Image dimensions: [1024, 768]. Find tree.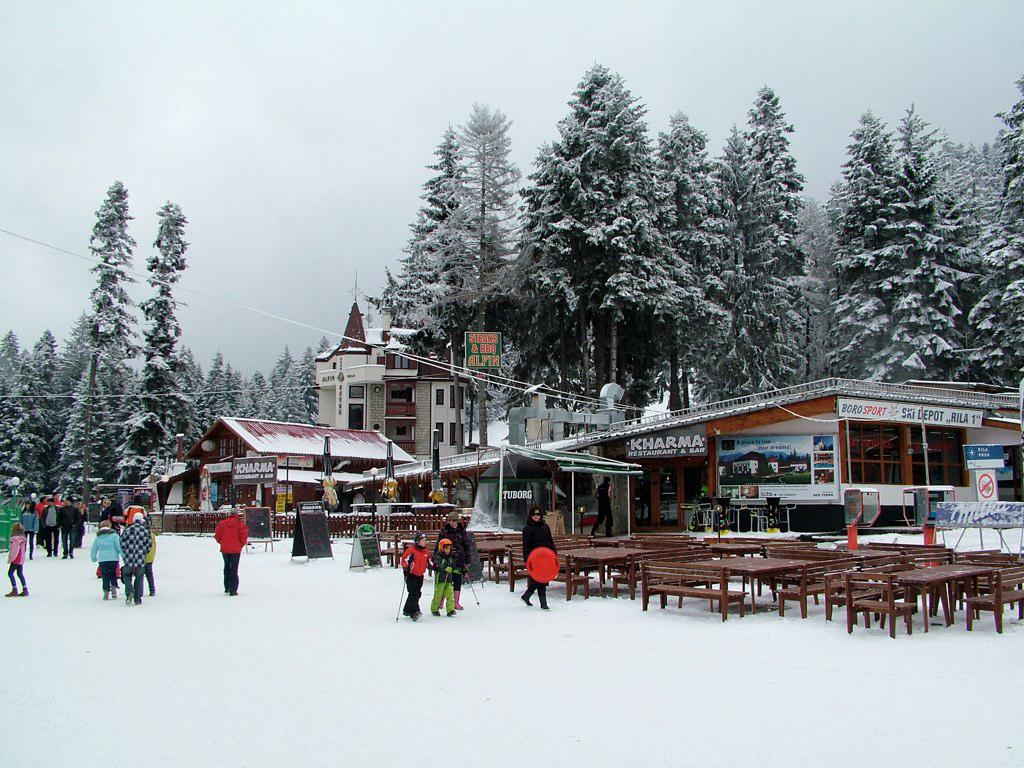
detection(223, 369, 245, 417).
